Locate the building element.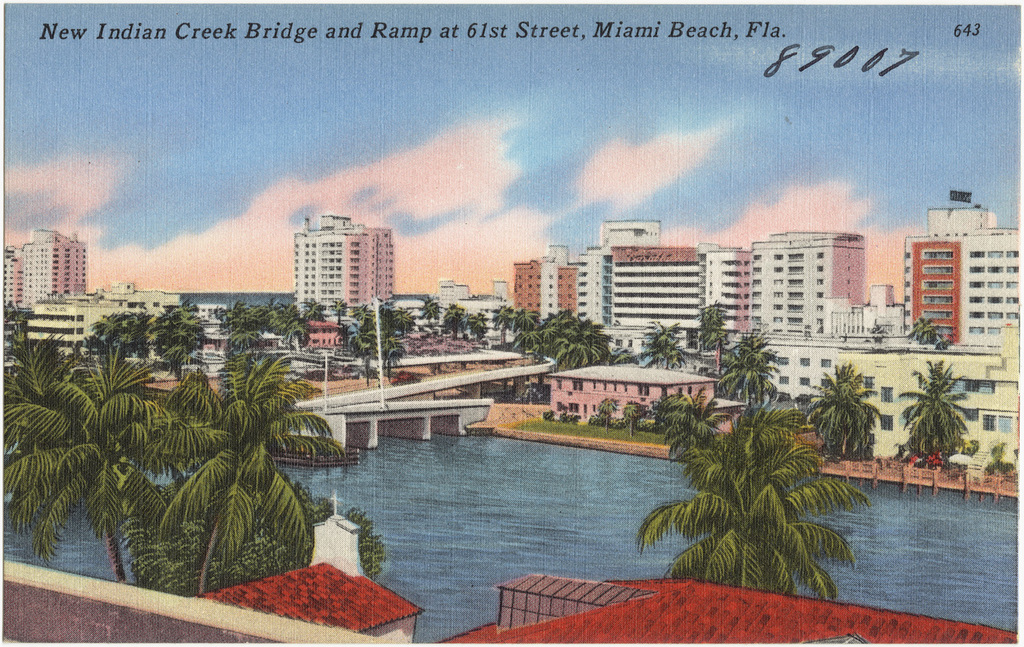
Element bbox: x1=550, y1=362, x2=723, y2=431.
